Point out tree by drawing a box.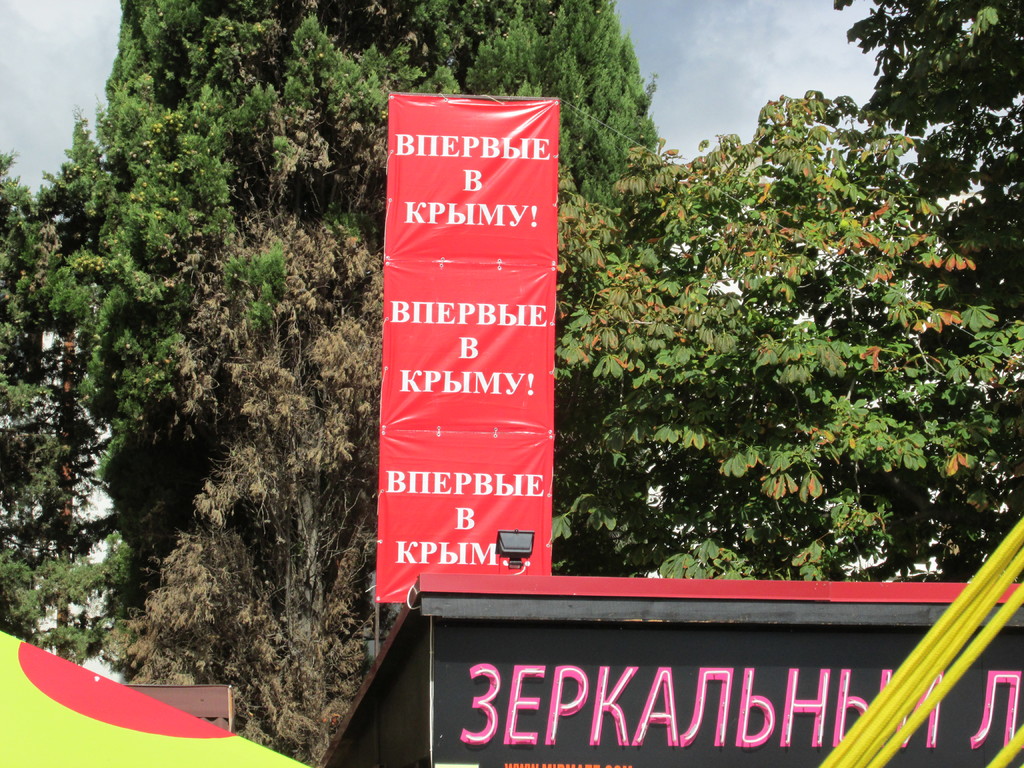
{"left": 0, "top": 148, "right": 136, "bottom": 648}.
